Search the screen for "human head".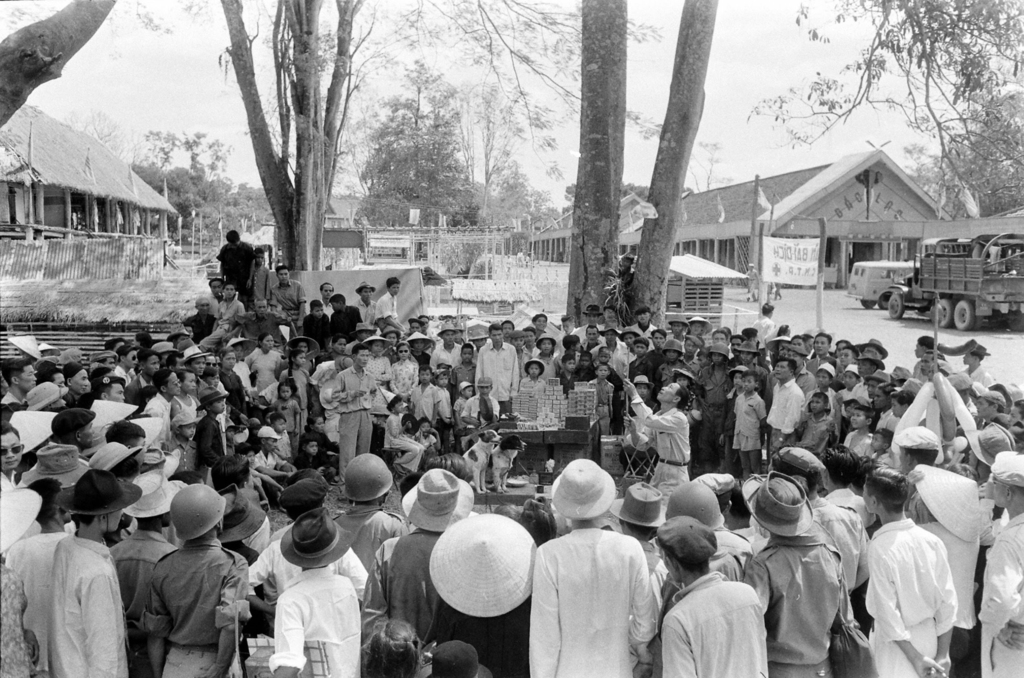
Found at 90 352 118 369.
